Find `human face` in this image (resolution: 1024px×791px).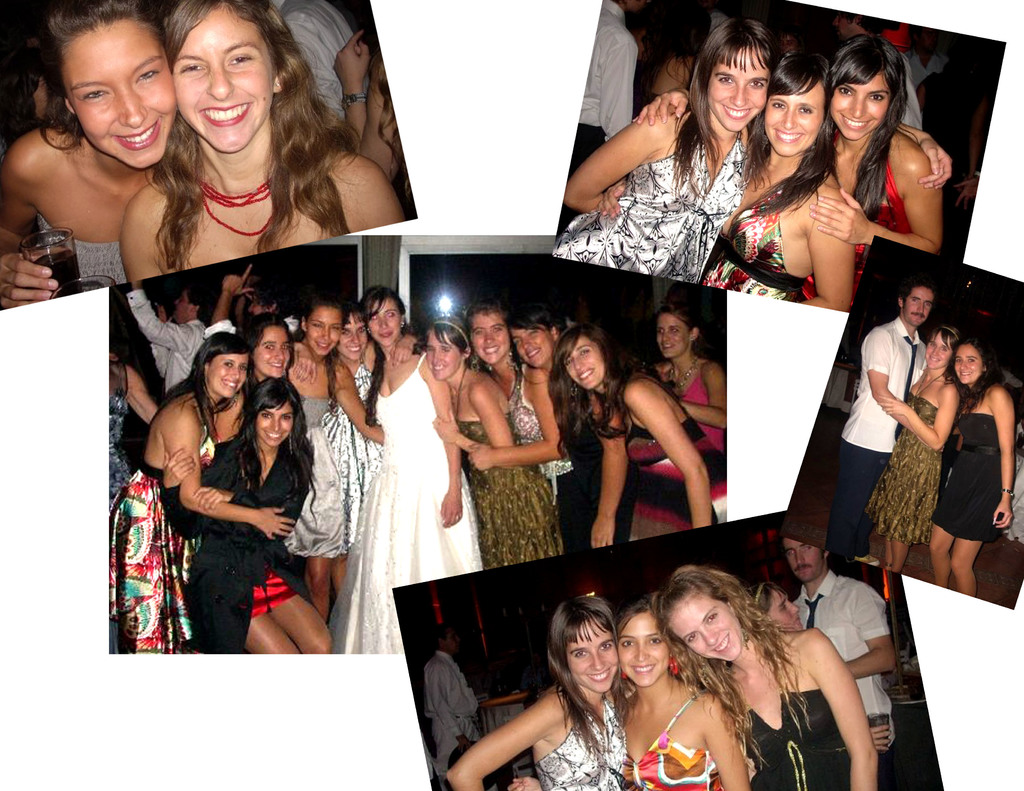
[445,630,460,661].
